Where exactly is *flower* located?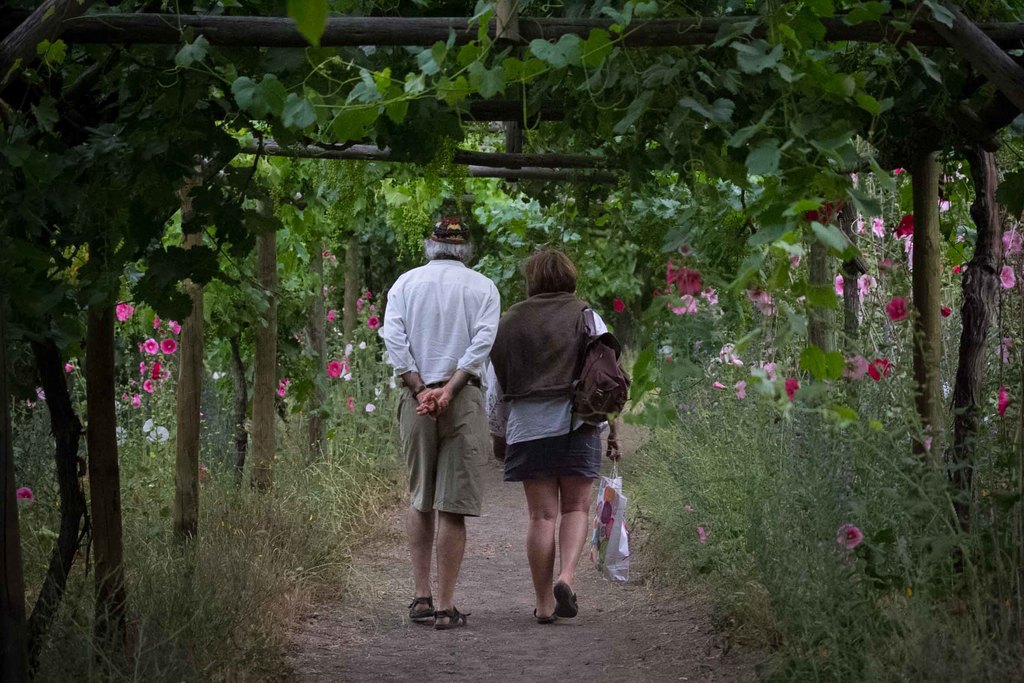
Its bounding box is (762,360,778,379).
